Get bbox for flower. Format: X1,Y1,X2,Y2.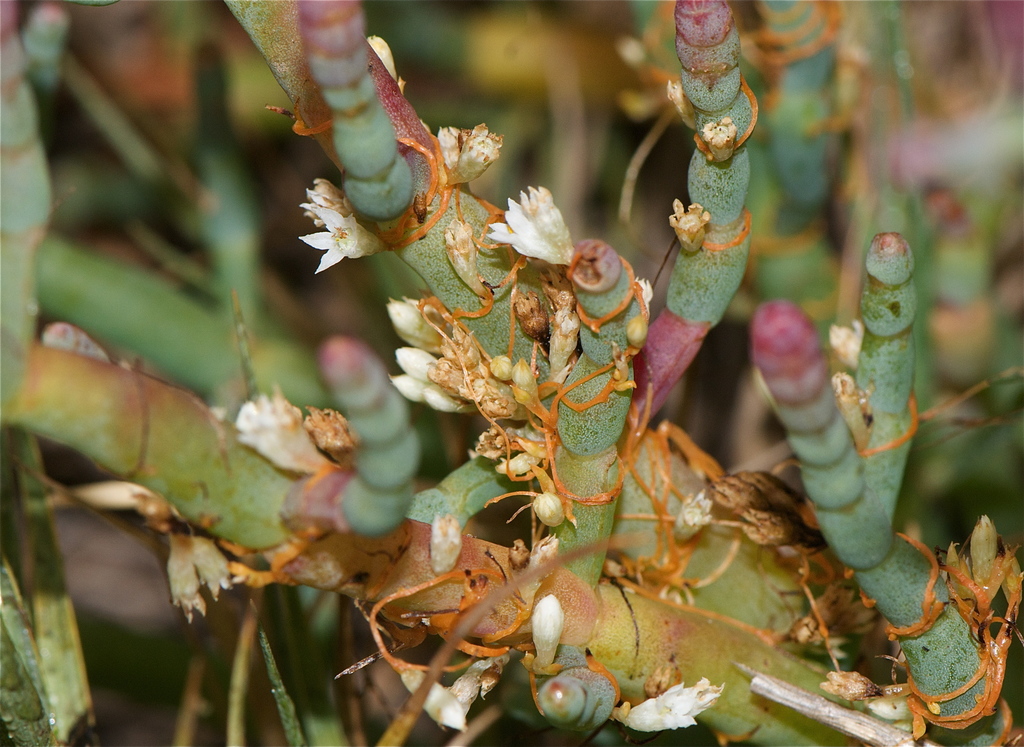
299,176,394,277.
